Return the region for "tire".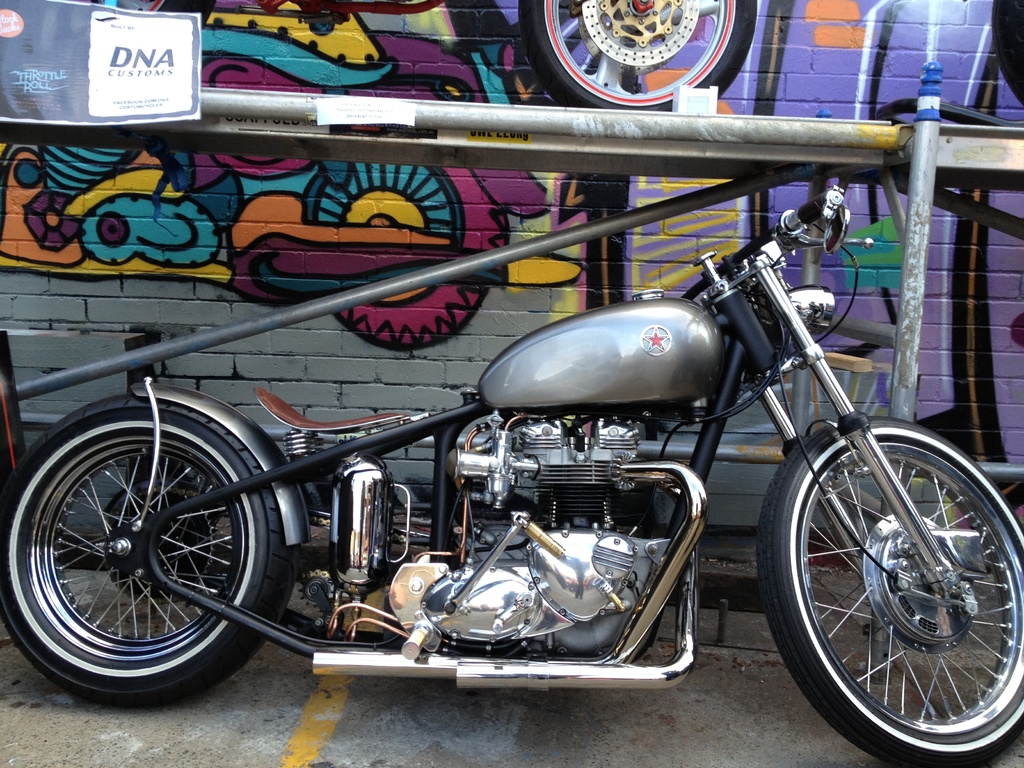
detection(307, 132, 510, 351).
